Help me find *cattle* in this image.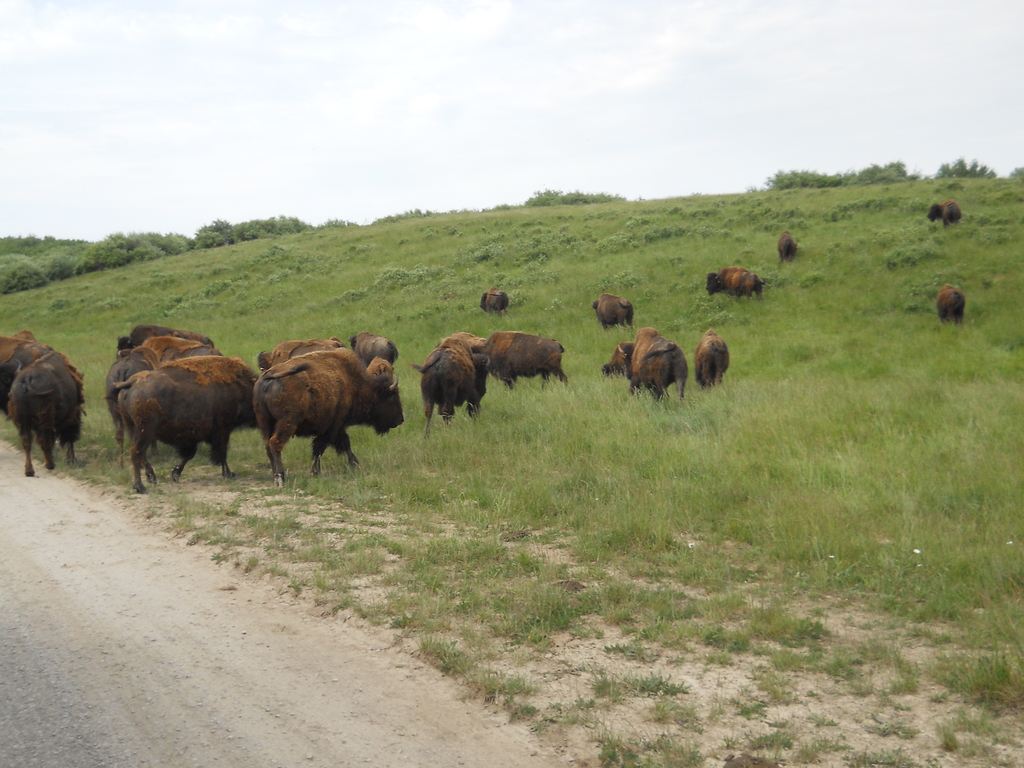
Found it: bbox=[602, 325, 689, 407].
